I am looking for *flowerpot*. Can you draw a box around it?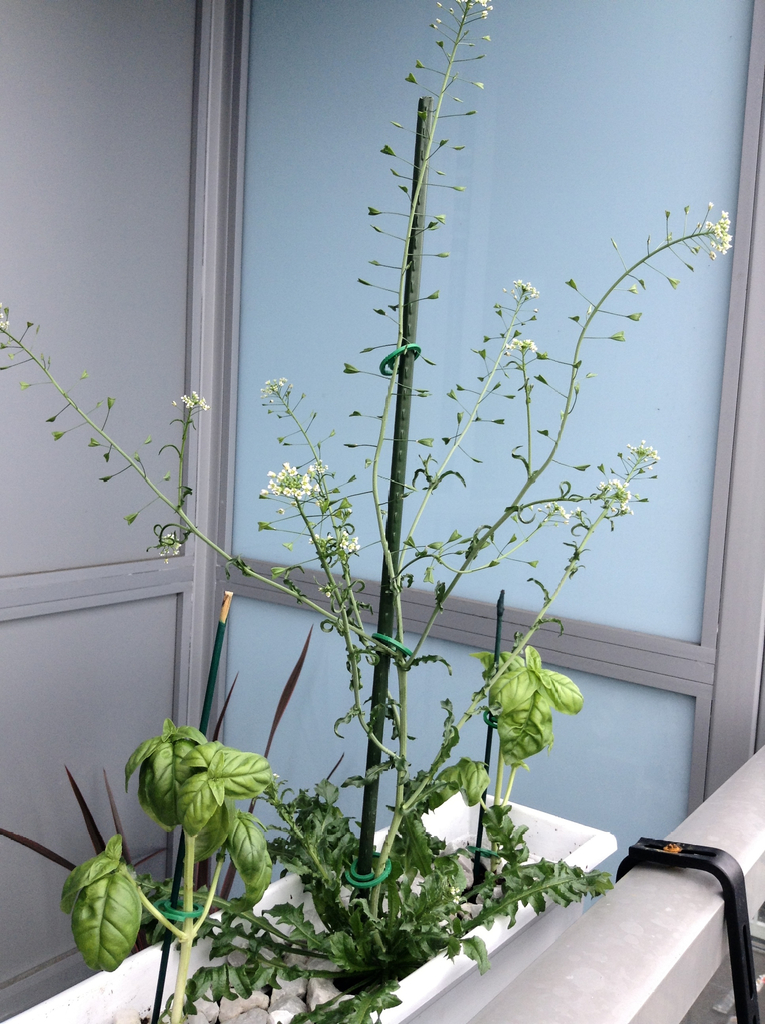
Sure, the bounding box is [0,776,625,1023].
